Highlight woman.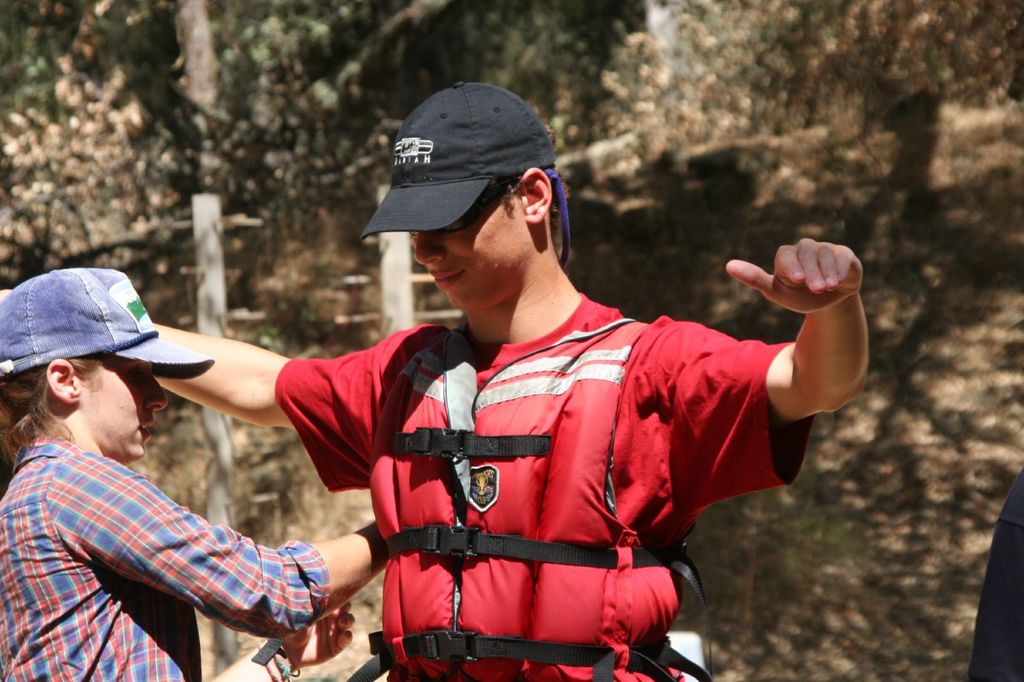
Highlighted region: pyautogui.locateOnScreen(27, 288, 356, 667).
